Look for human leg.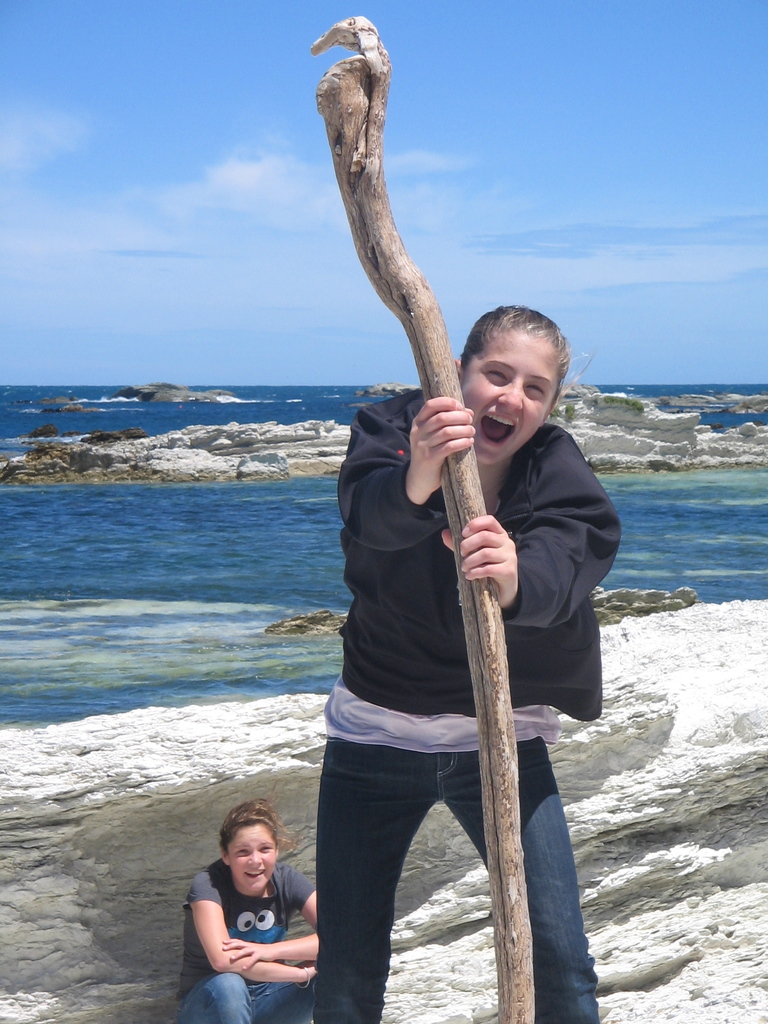
Found: 316 739 436 1014.
